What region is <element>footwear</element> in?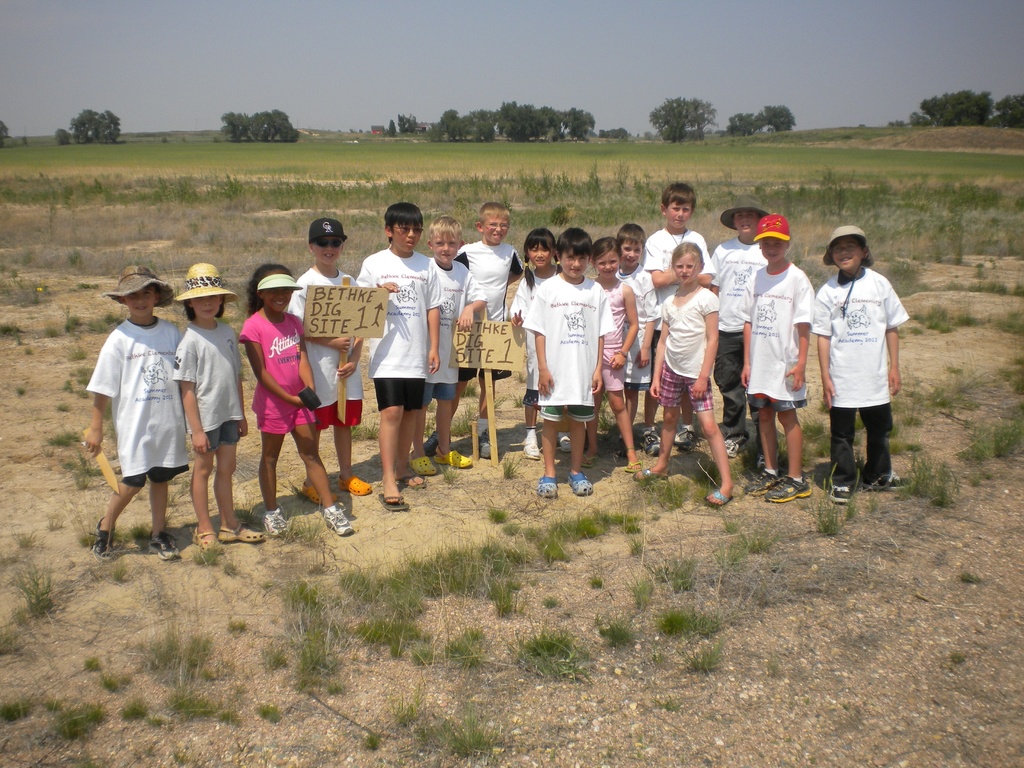
bbox=(556, 431, 572, 448).
